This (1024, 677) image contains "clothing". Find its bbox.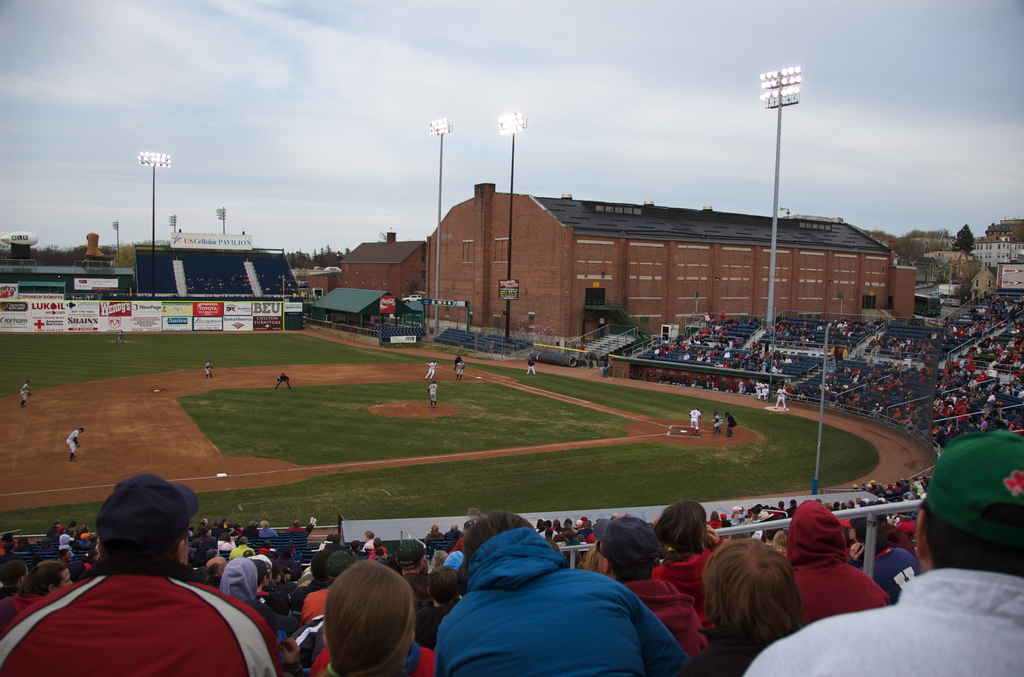
(x1=218, y1=540, x2=234, y2=546).
